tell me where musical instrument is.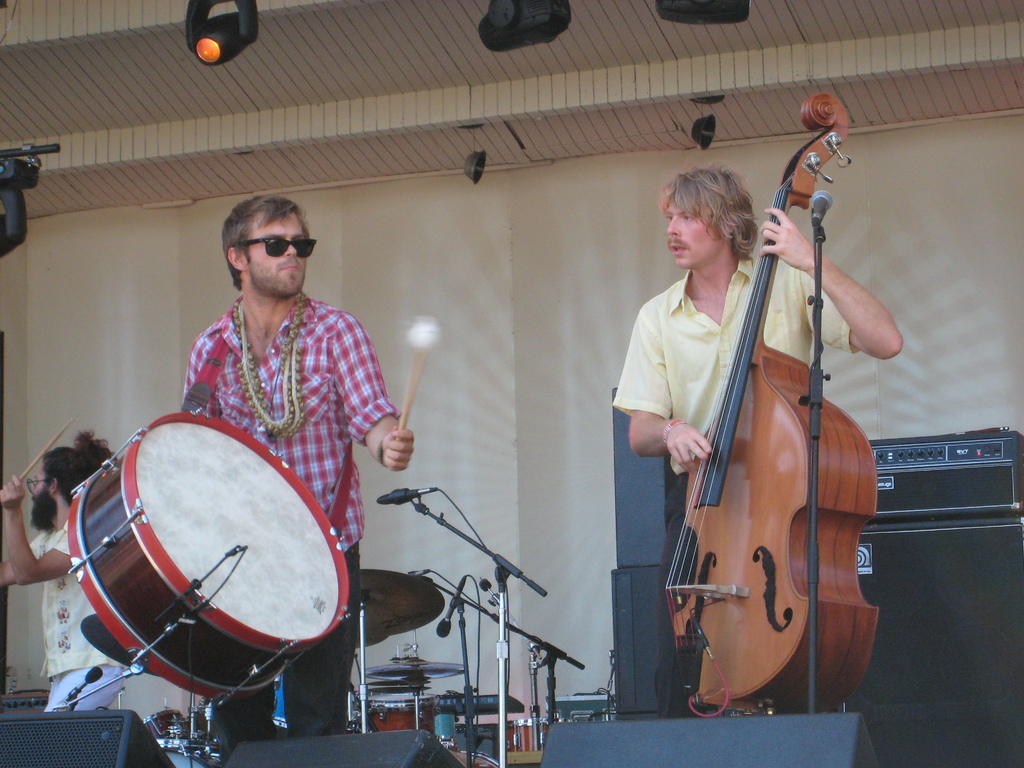
musical instrument is at 63, 403, 355, 703.
